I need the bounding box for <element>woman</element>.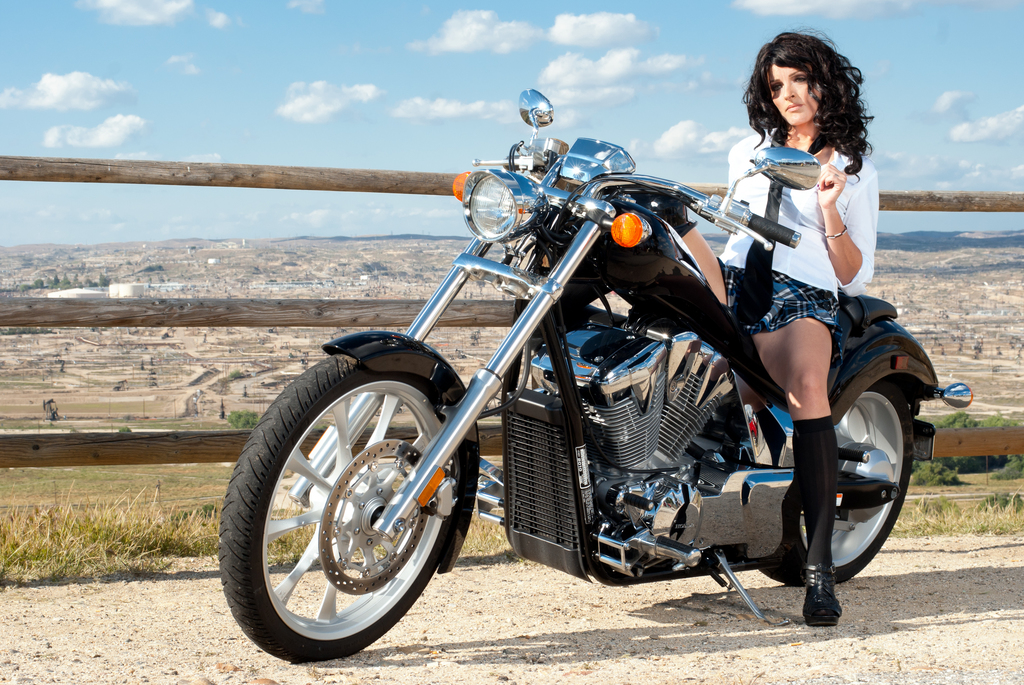
Here it is: left=654, top=21, right=871, bottom=629.
